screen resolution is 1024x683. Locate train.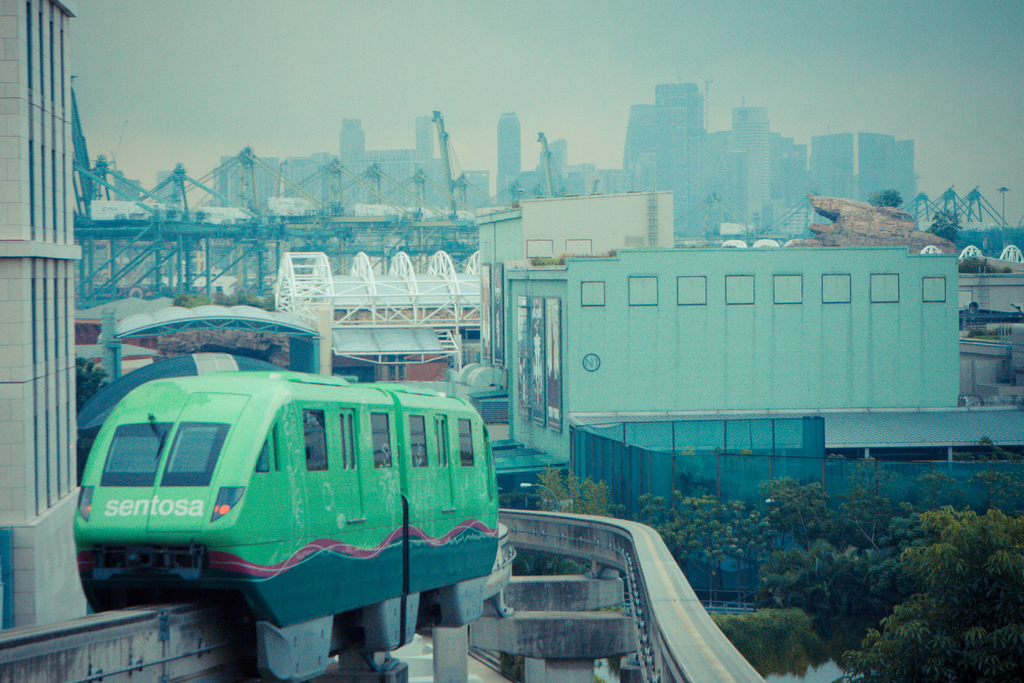
l=61, t=370, r=515, b=676.
